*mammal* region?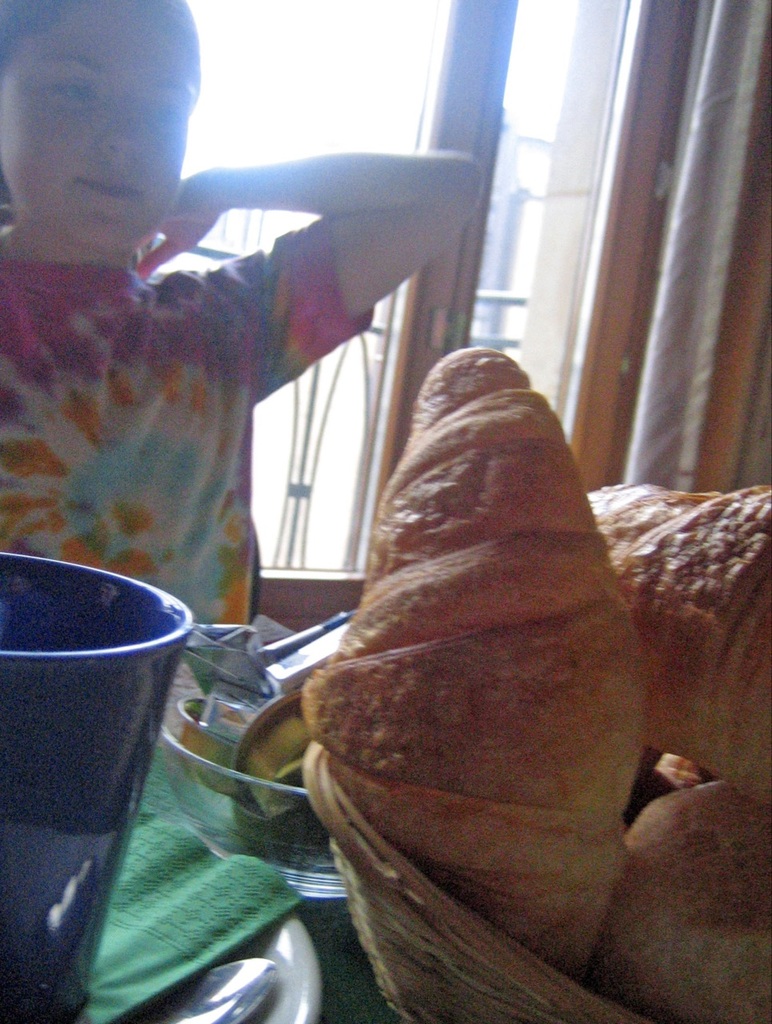
2, 6, 483, 619
